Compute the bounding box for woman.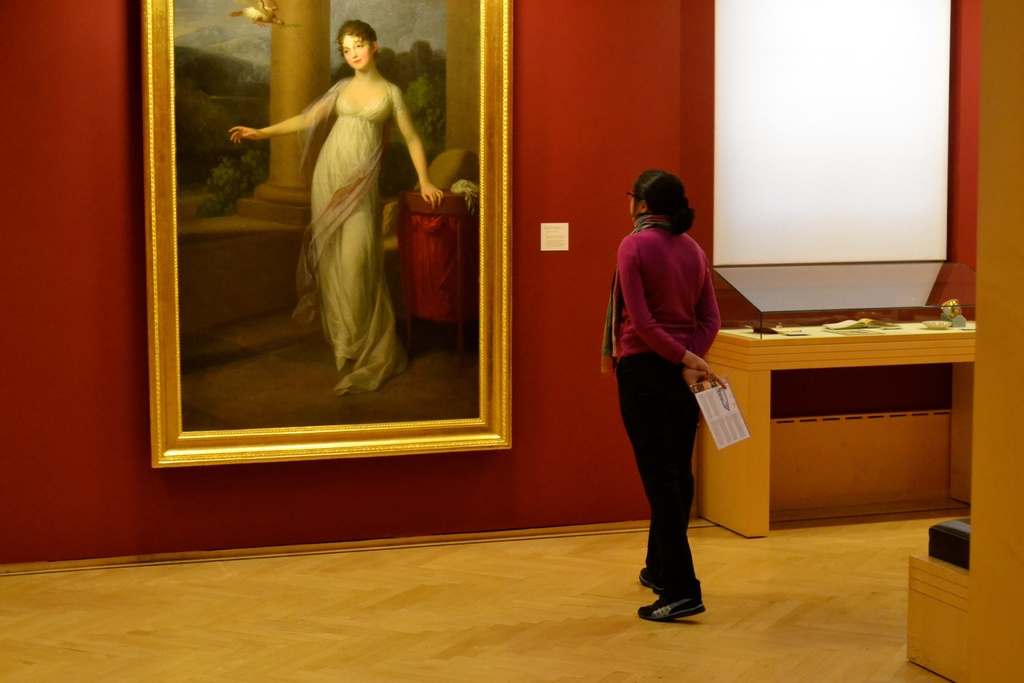
left=202, top=37, right=472, bottom=440.
